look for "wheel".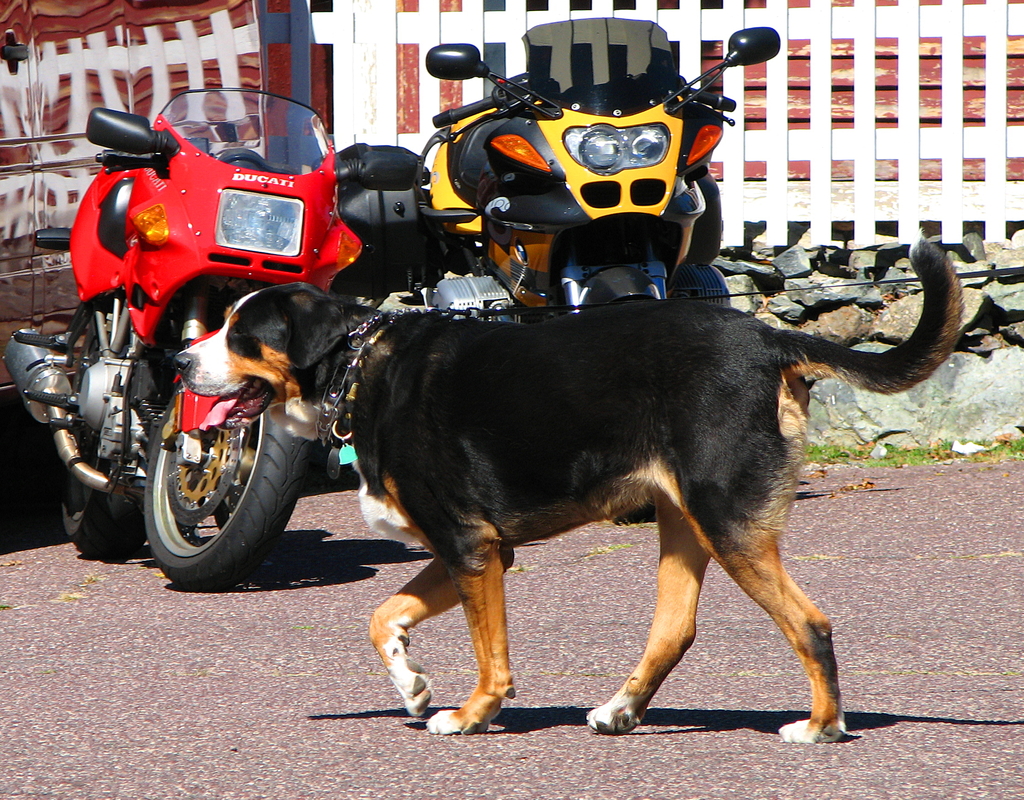
Found: 145,389,307,589.
